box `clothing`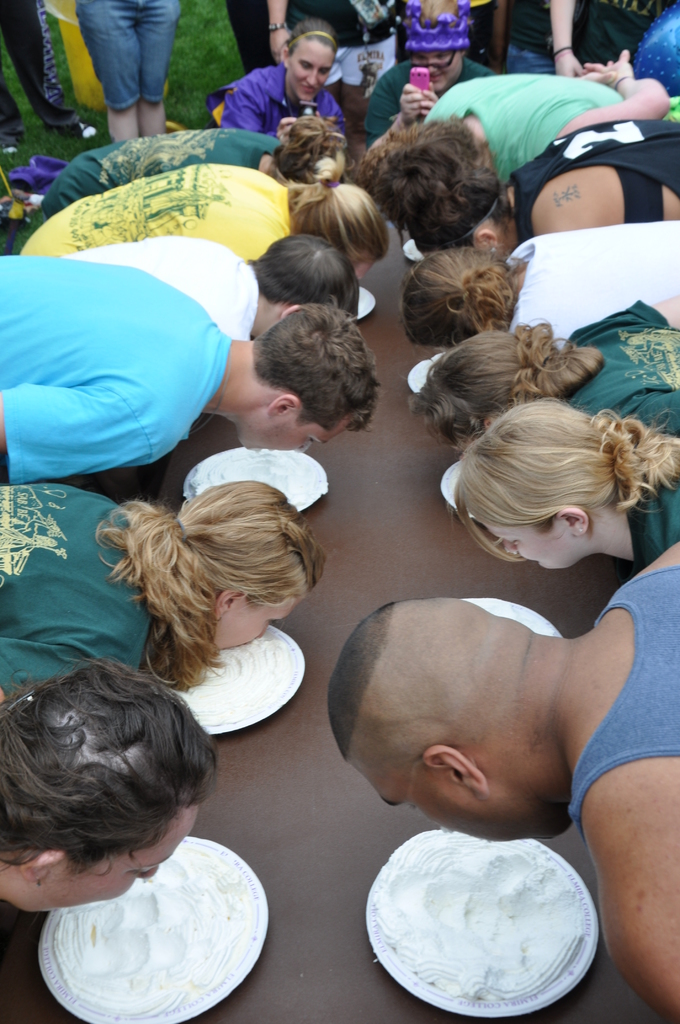
0 257 245 481
